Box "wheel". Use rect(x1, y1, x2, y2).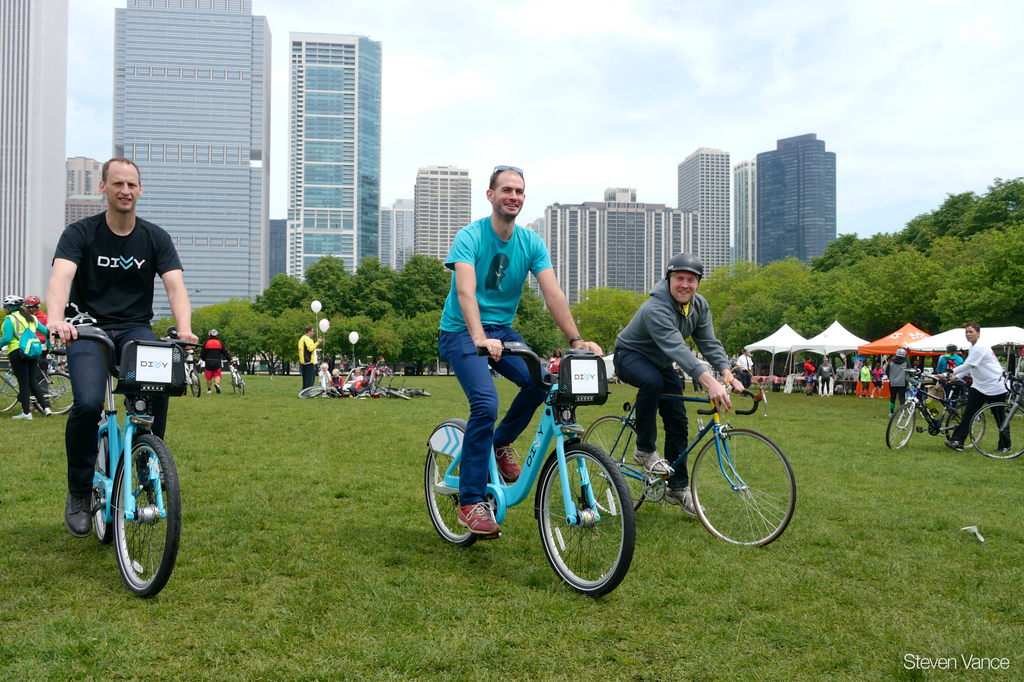
rect(369, 377, 385, 399).
